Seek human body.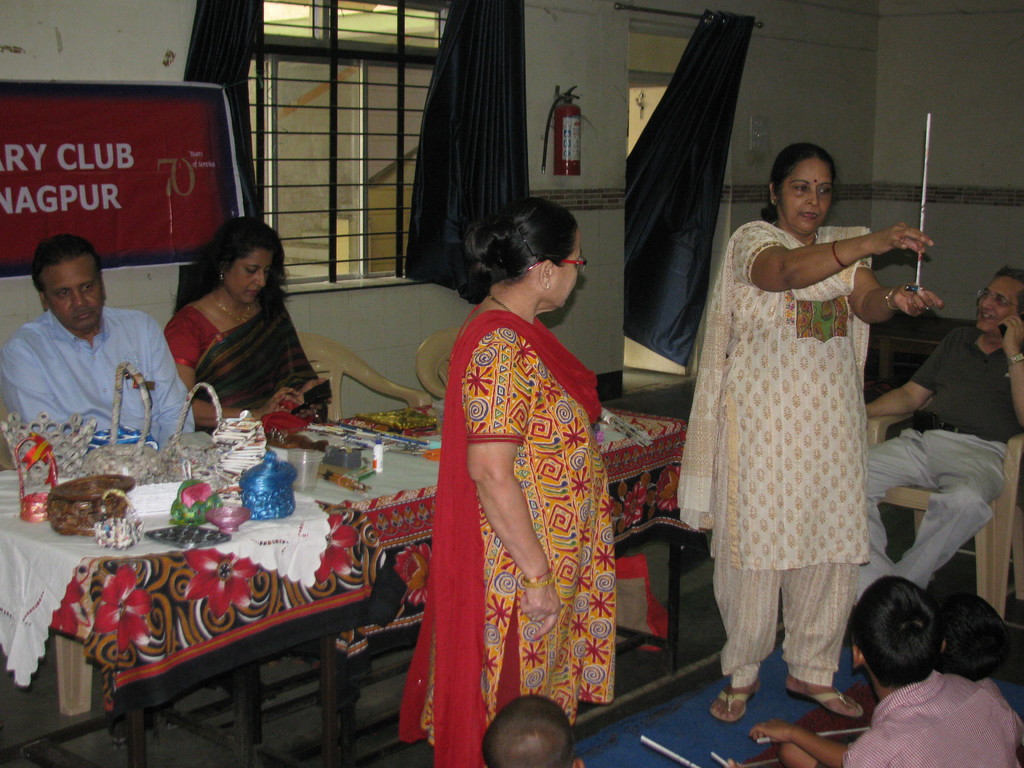
x1=161 y1=218 x2=332 y2=425.
